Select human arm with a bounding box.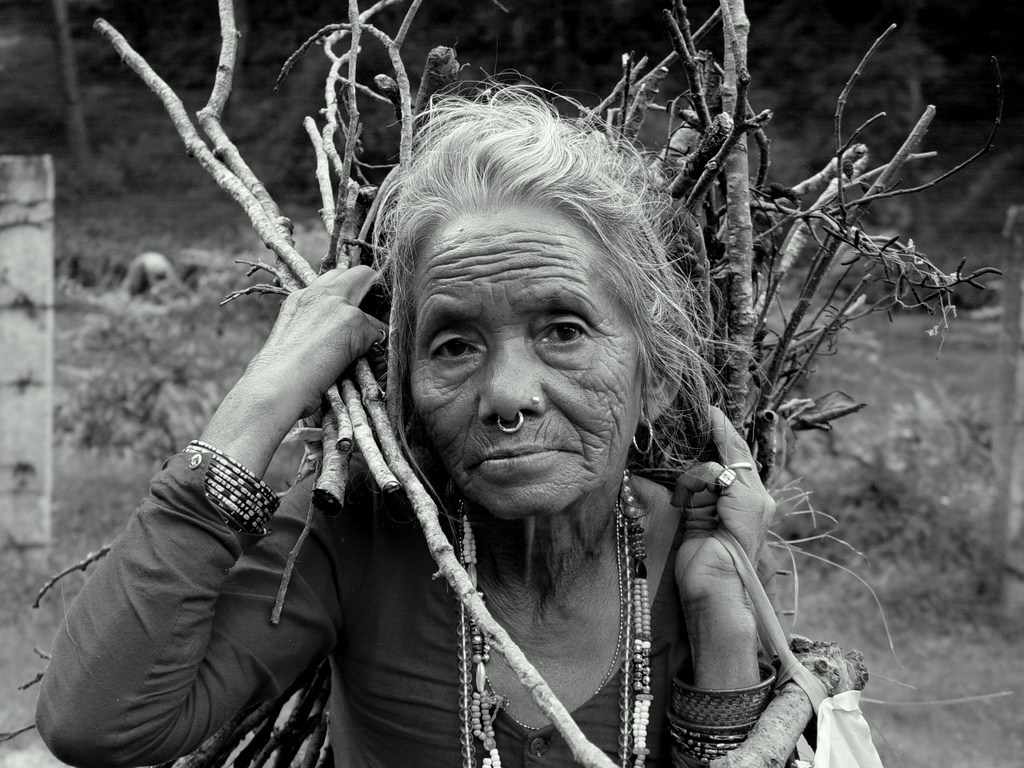
624/412/793/756.
